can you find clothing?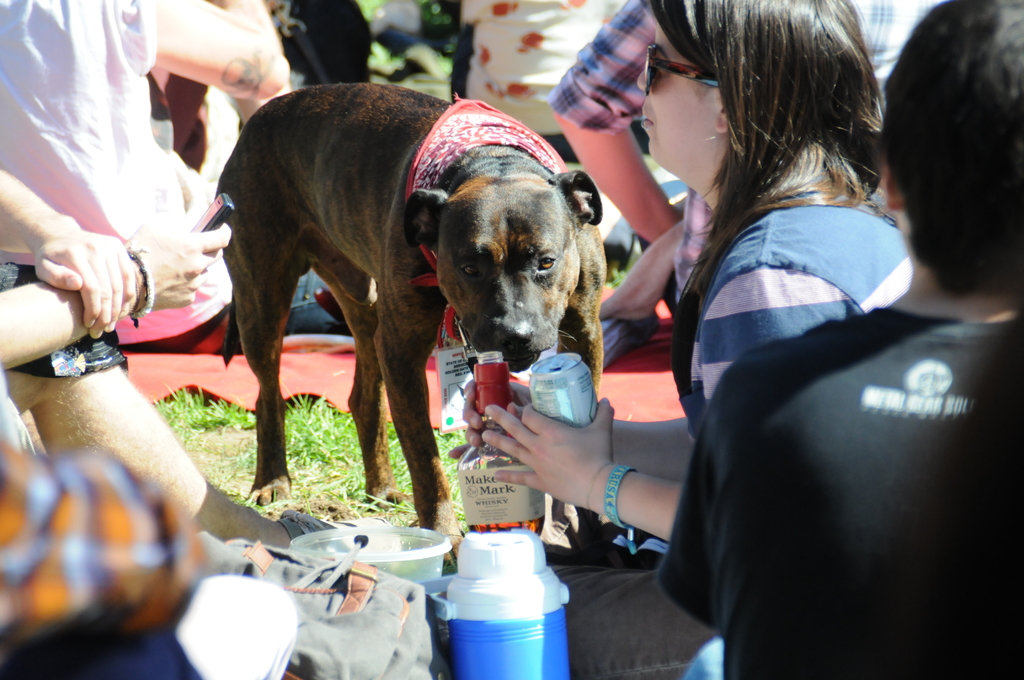
Yes, bounding box: BBox(0, 0, 190, 332).
